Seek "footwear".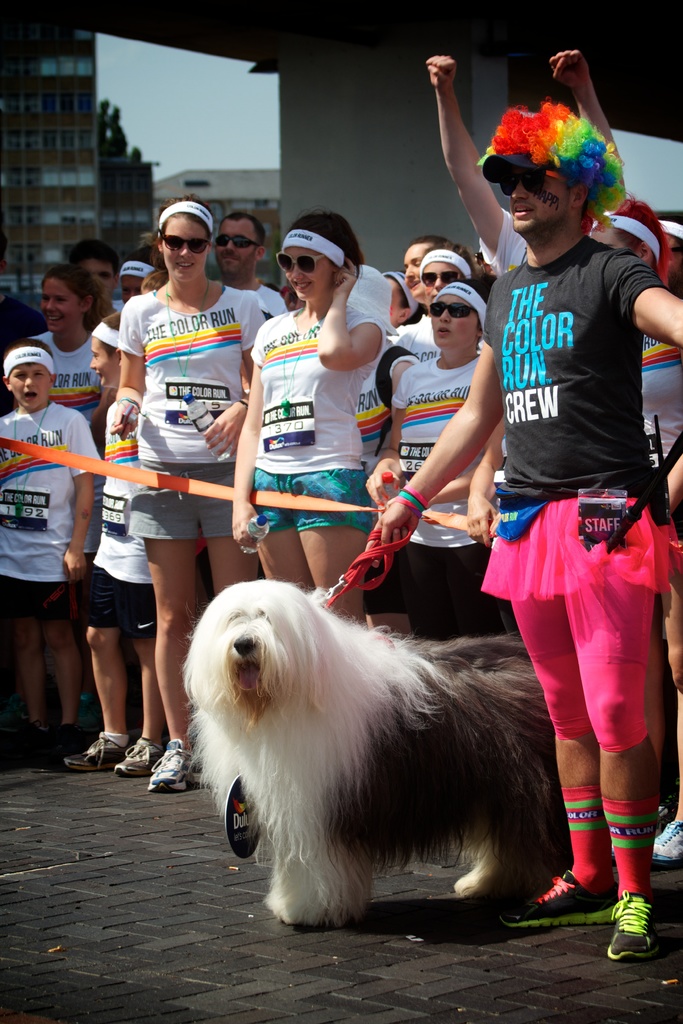
detection(613, 844, 616, 861).
